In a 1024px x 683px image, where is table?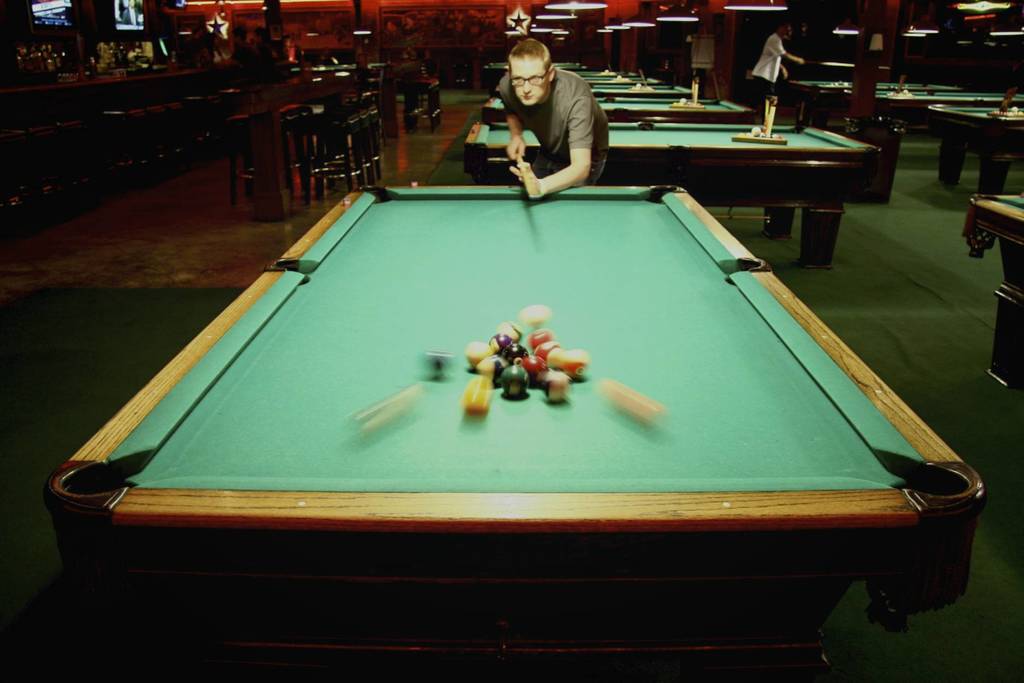
select_region(481, 96, 750, 117).
